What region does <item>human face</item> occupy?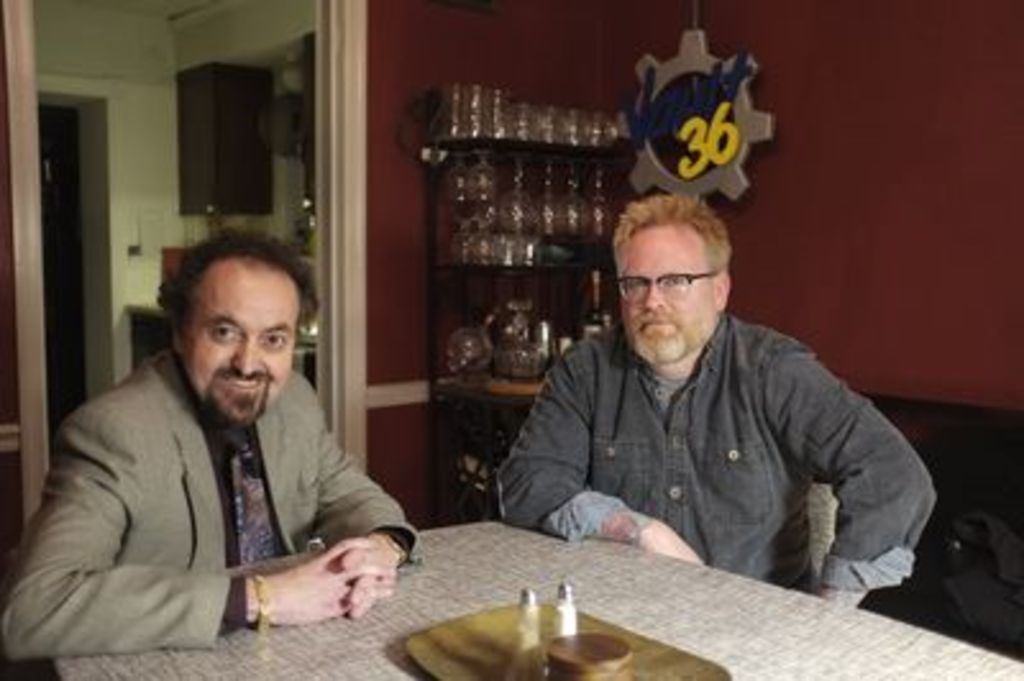
l=177, t=256, r=300, b=428.
